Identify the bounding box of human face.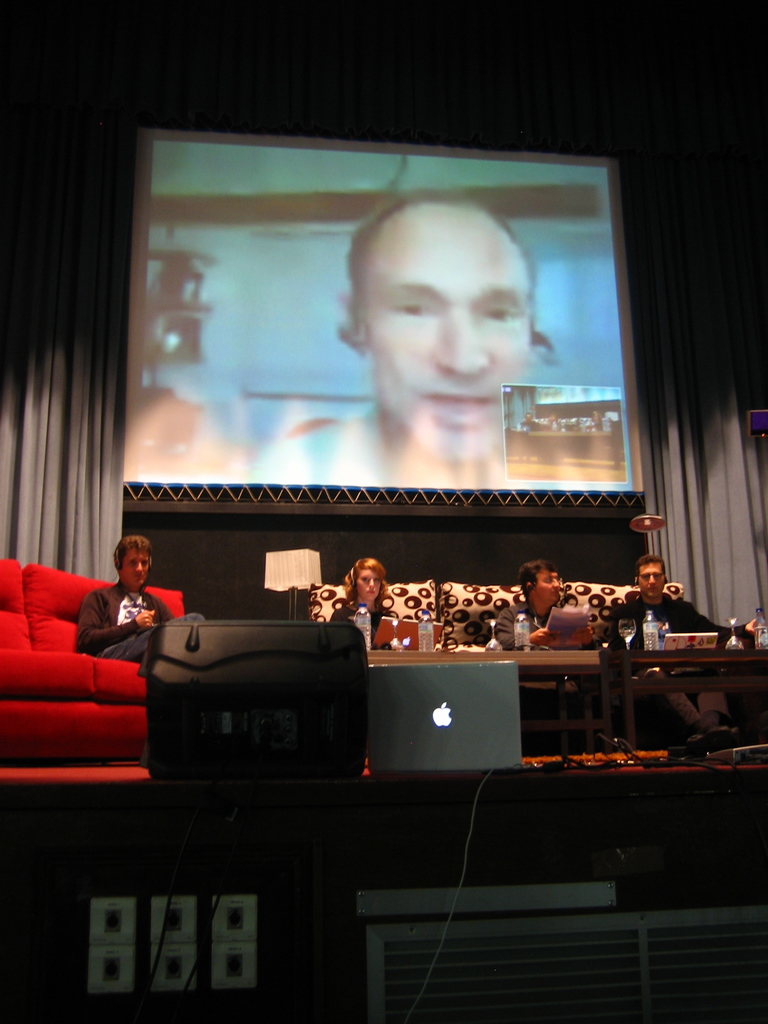
(left=540, top=570, right=561, bottom=605).
